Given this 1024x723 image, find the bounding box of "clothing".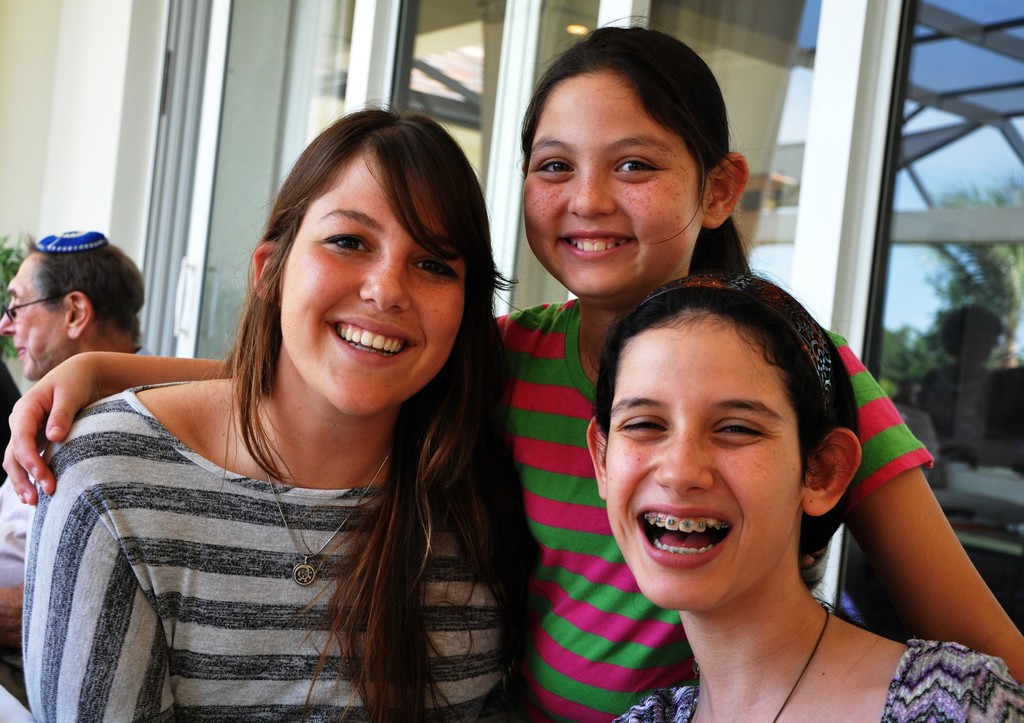
{"left": 25, "top": 359, "right": 502, "bottom": 719}.
